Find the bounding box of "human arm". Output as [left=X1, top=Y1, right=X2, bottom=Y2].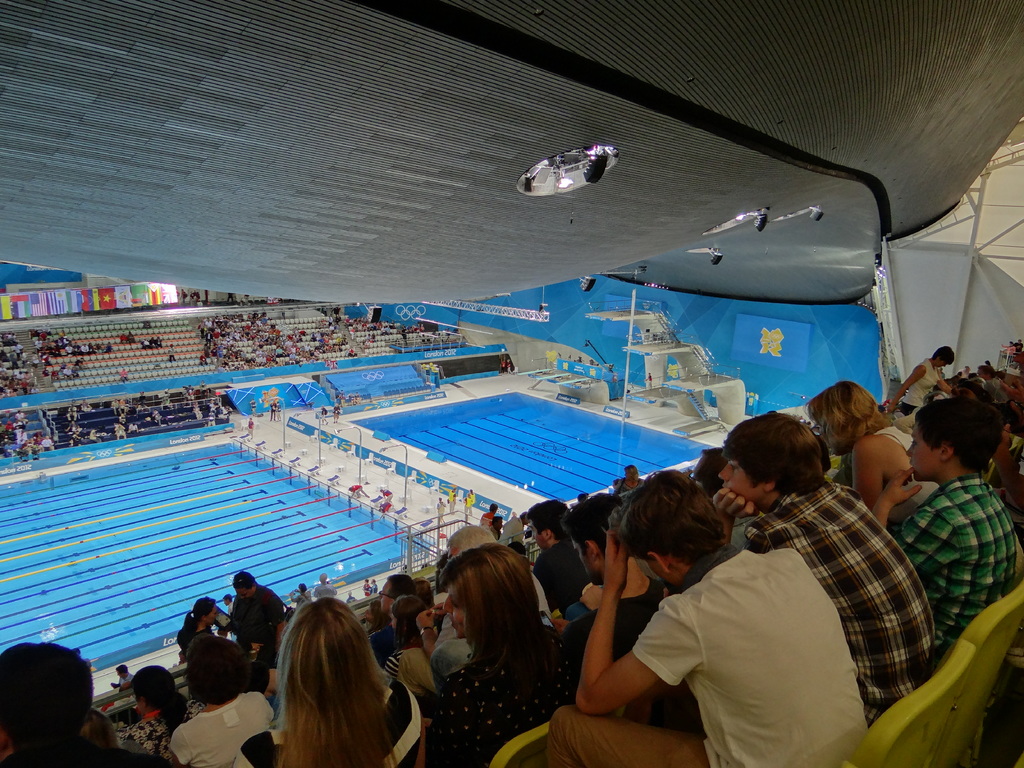
[left=870, top=460, right=961, bottom=577].
